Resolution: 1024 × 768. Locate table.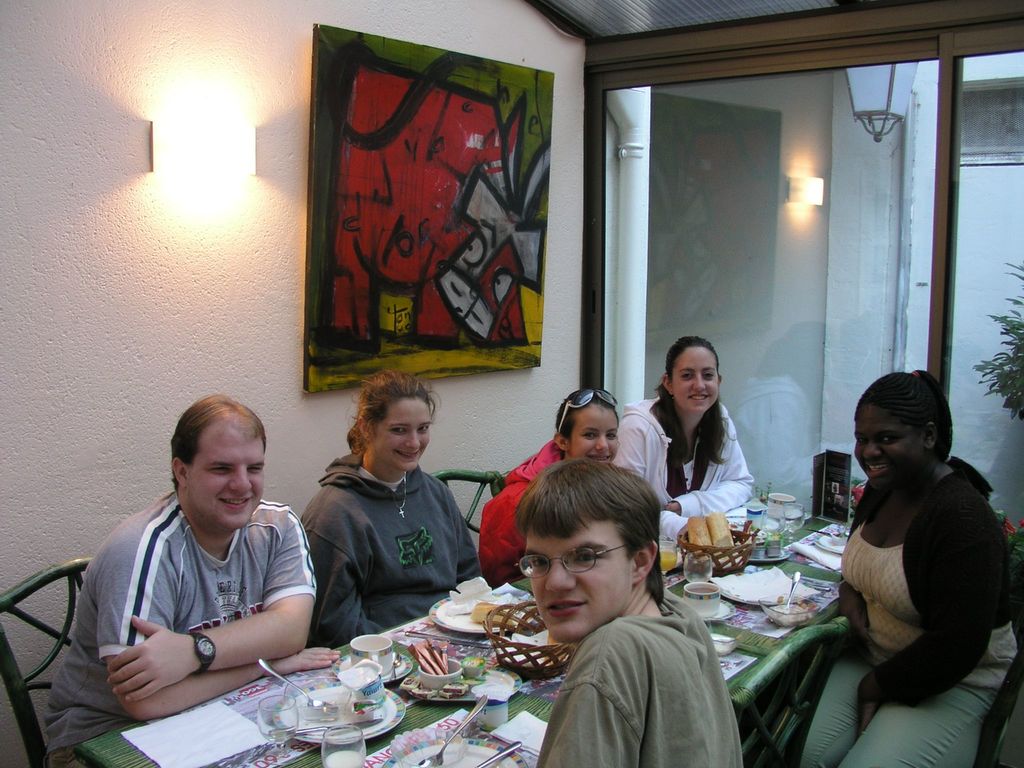
bbox=[70, 512, 851, 767].
